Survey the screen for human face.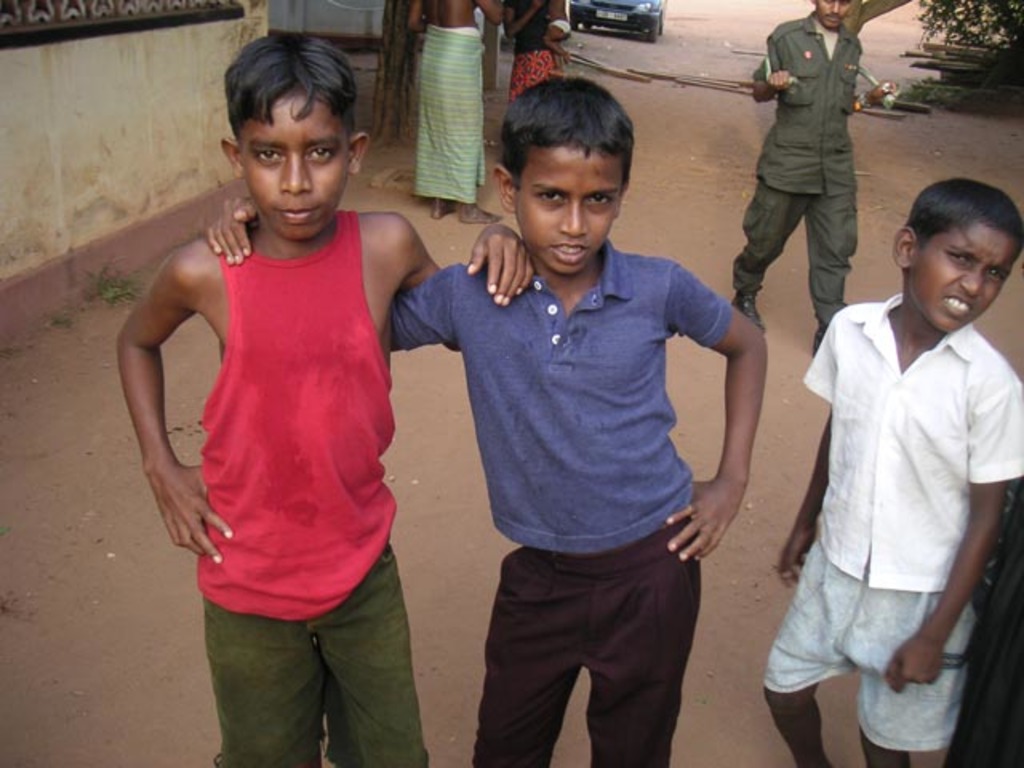
Survey found: [515,162,619,274].
